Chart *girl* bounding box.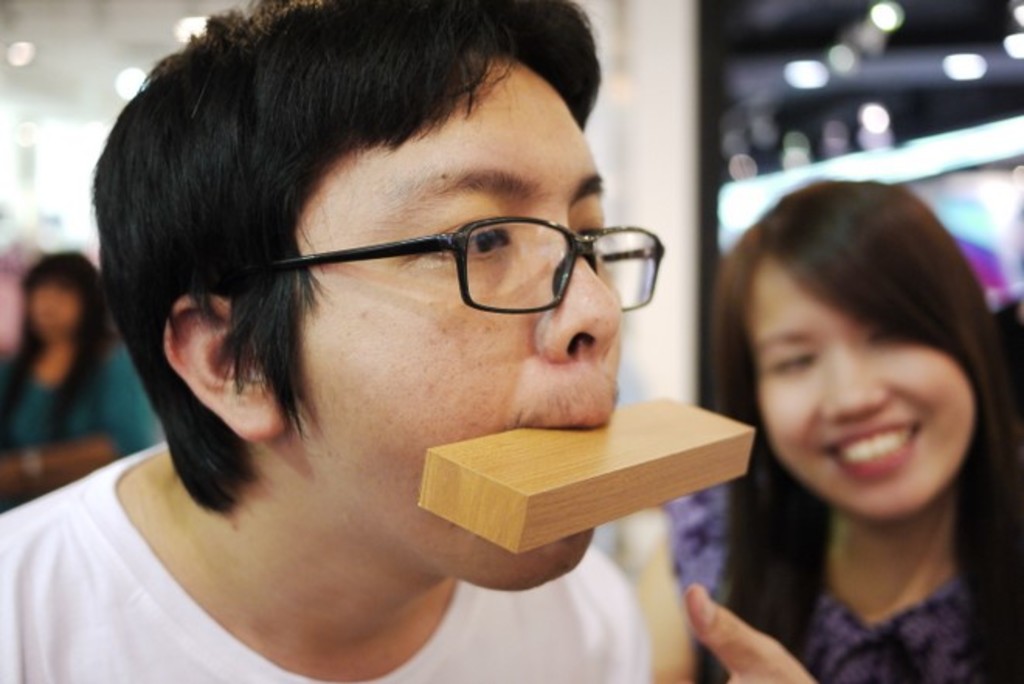
Charted: left=655, top=174, right=1022, bottom=682.
